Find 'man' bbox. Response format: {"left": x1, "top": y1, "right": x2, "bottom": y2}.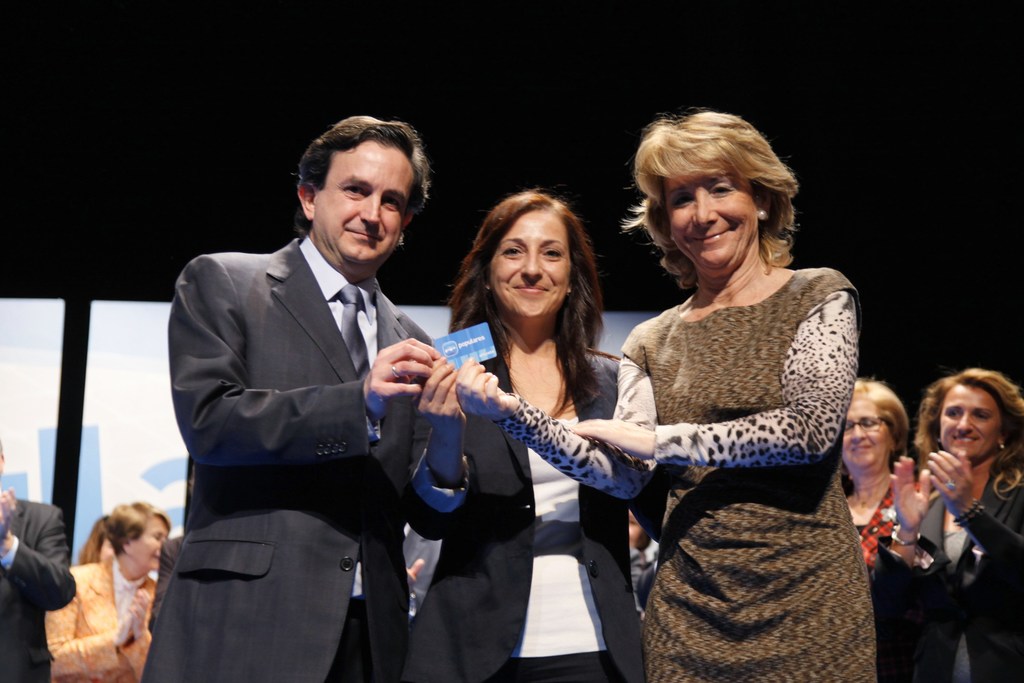
{"left": 0, "top": 439, "right": 81, "bottom": 682}.
